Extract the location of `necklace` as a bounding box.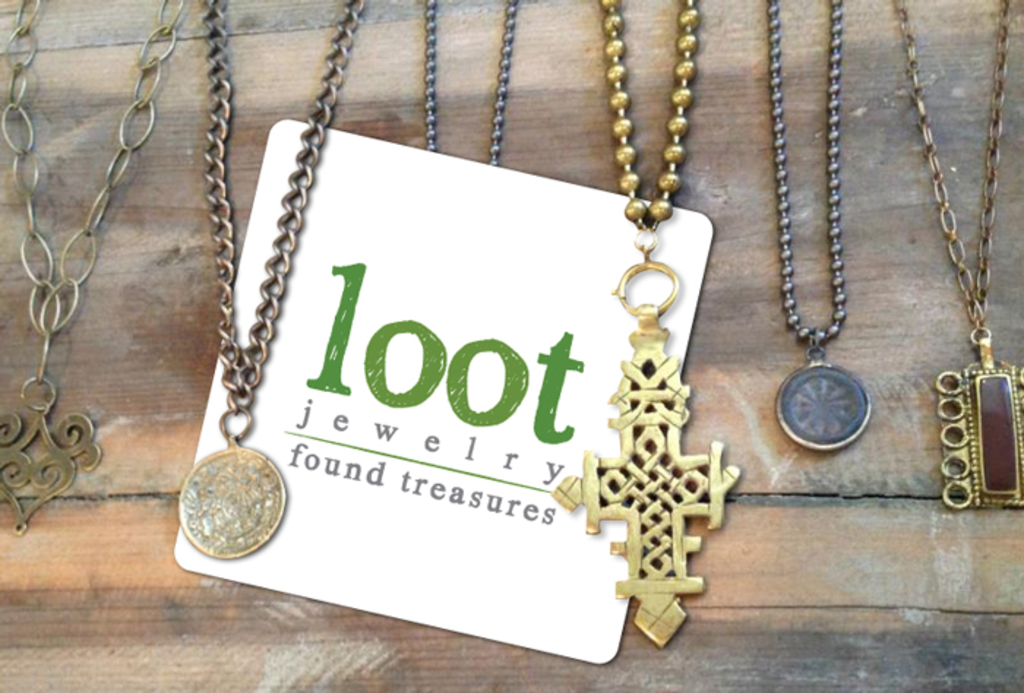
rect(0, 0, 187, 532).
